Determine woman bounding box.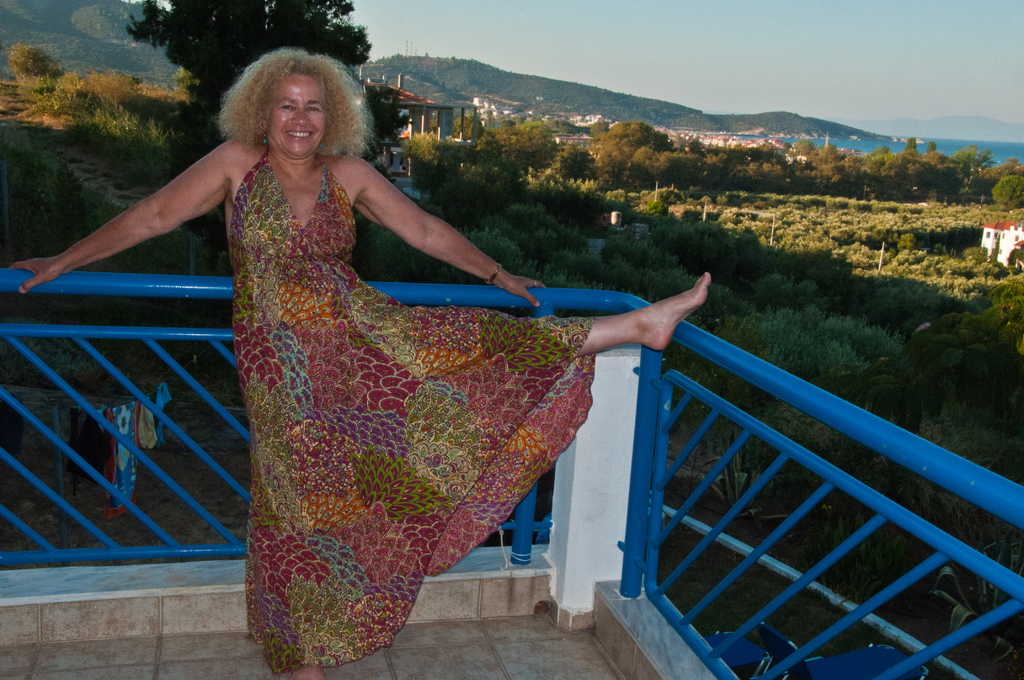
Determined: (80, 61, 718, 643).
